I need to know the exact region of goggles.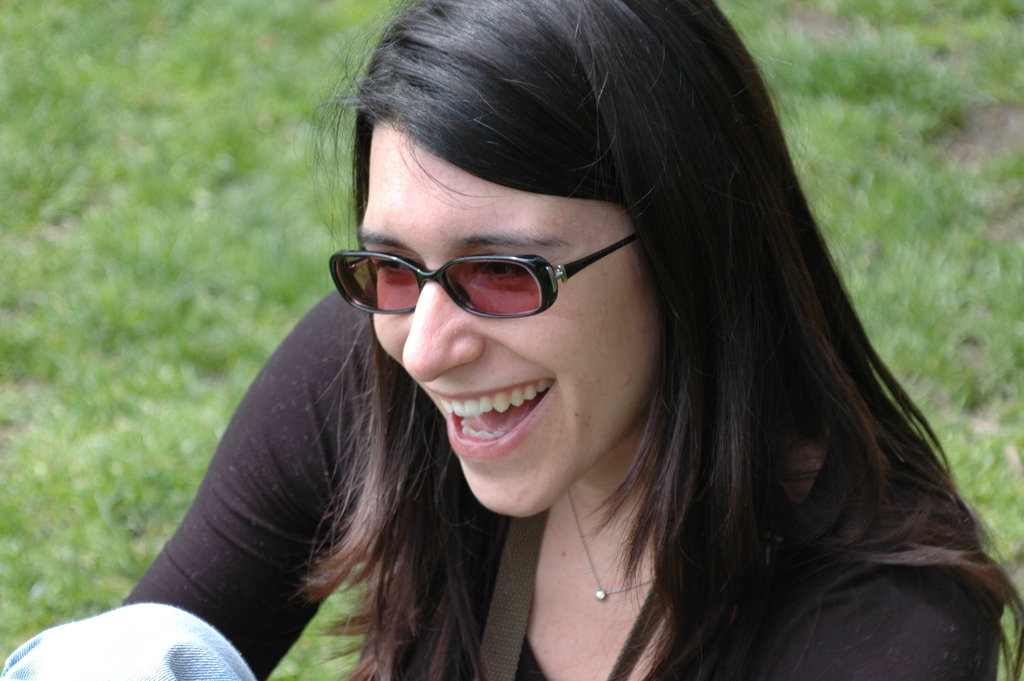
Region: left=349, top=193, right=687, bottom=340.
